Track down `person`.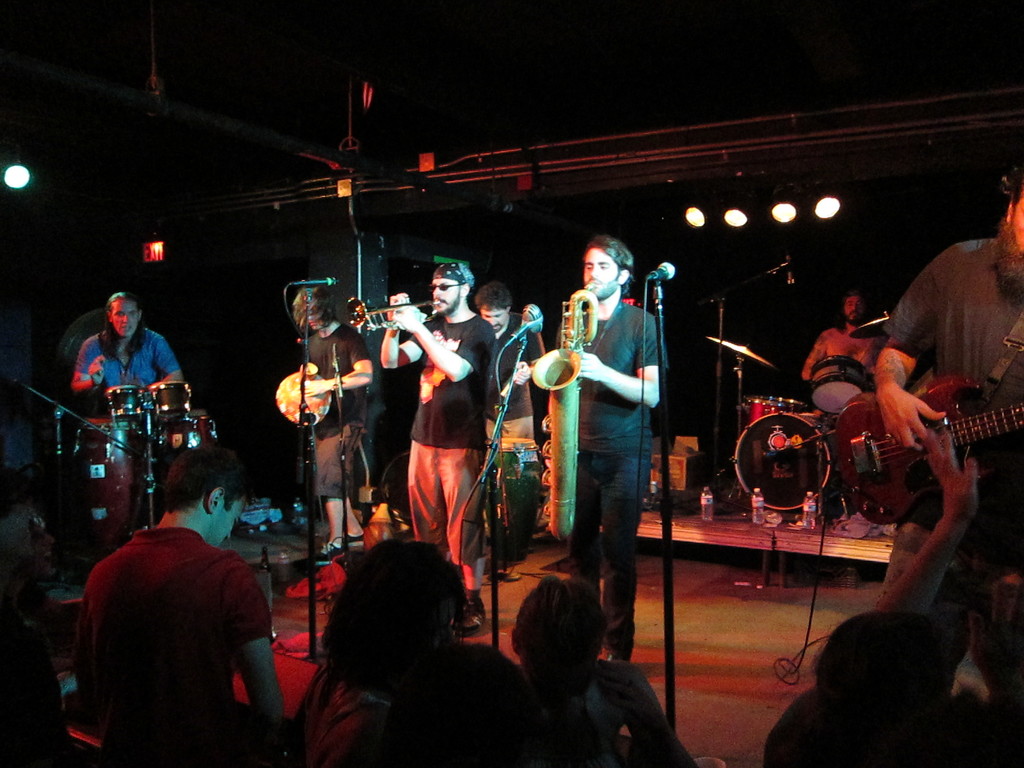
Tracked to 0 484 74 767.
